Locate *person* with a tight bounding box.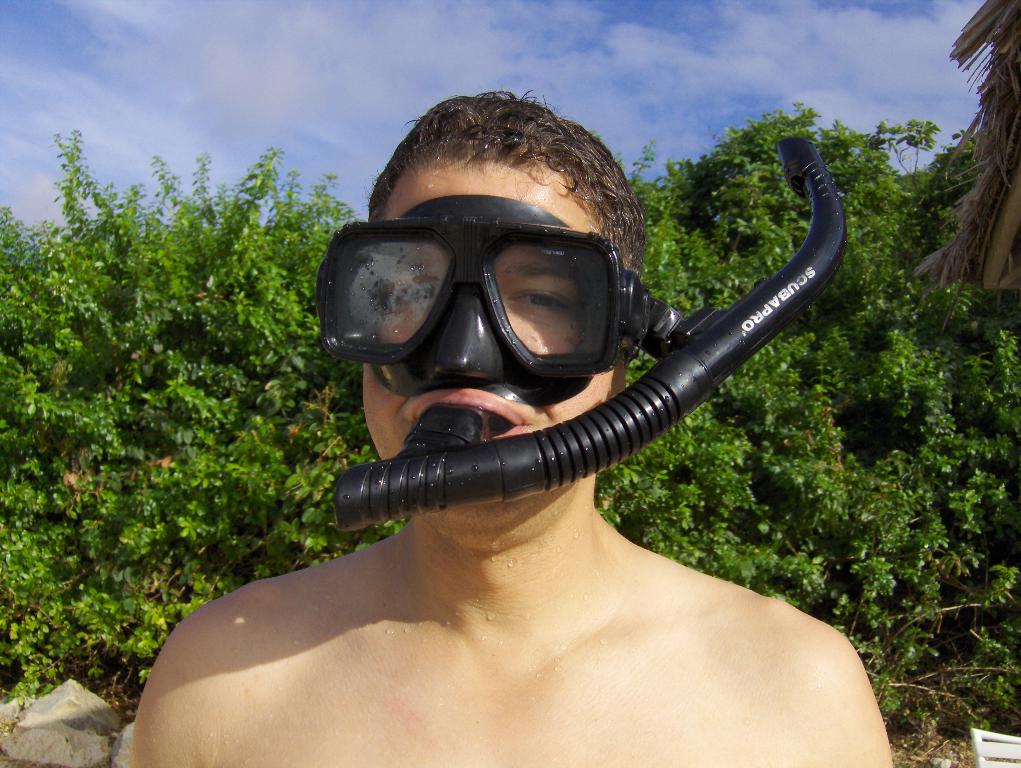
bbox(133, 92, 901, 767).
